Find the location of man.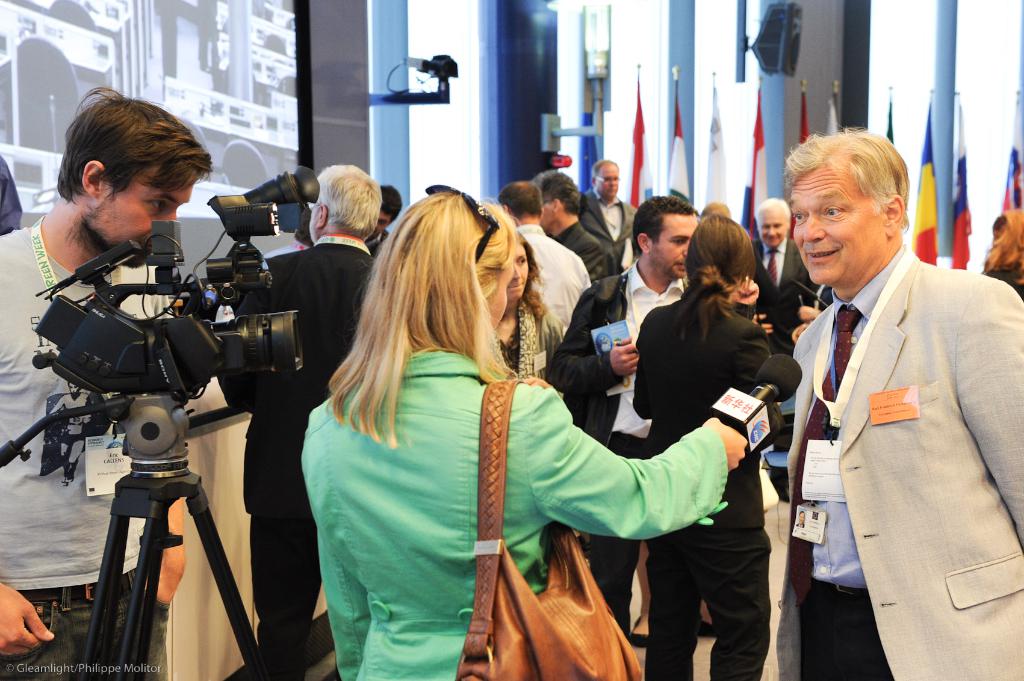
Location: 0/99/173/680.
